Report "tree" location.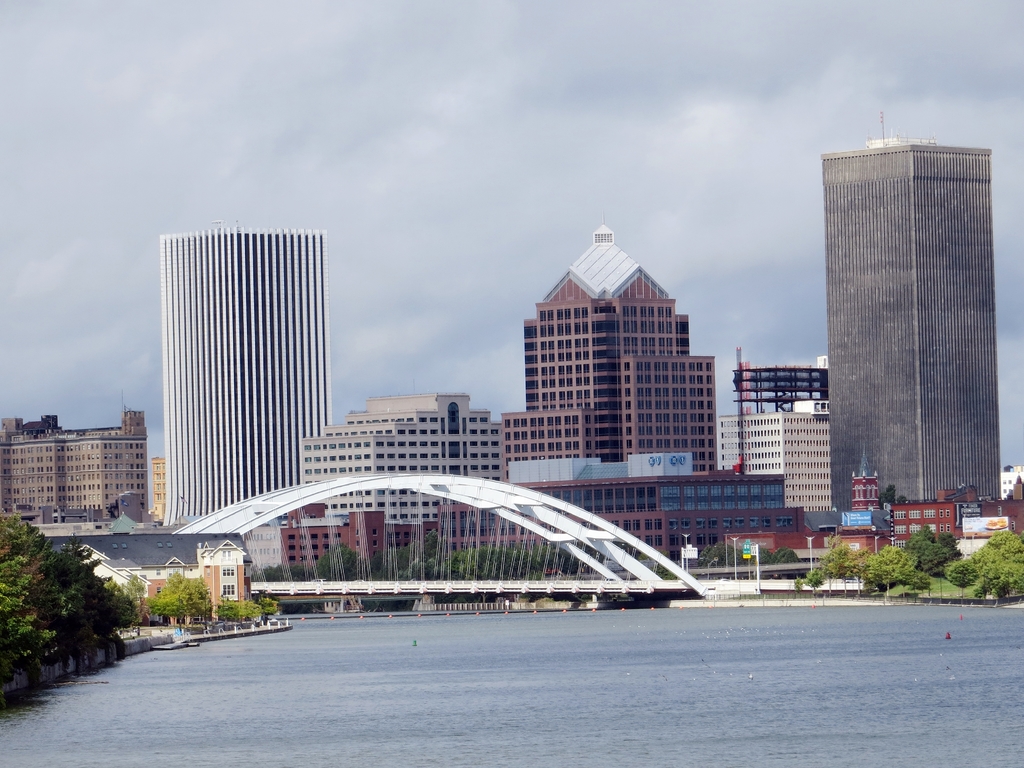
Report: pyautogui.locateOnScreen(10, 541, 130, 666).
